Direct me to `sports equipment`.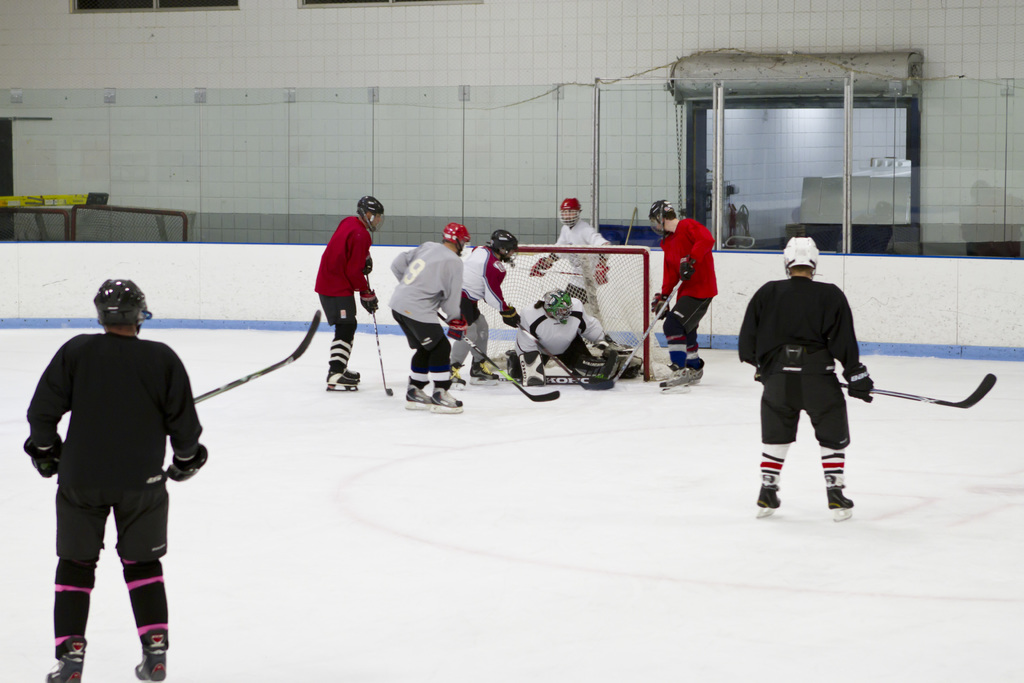
Direction: select_region(589, 263, 690, 393).
